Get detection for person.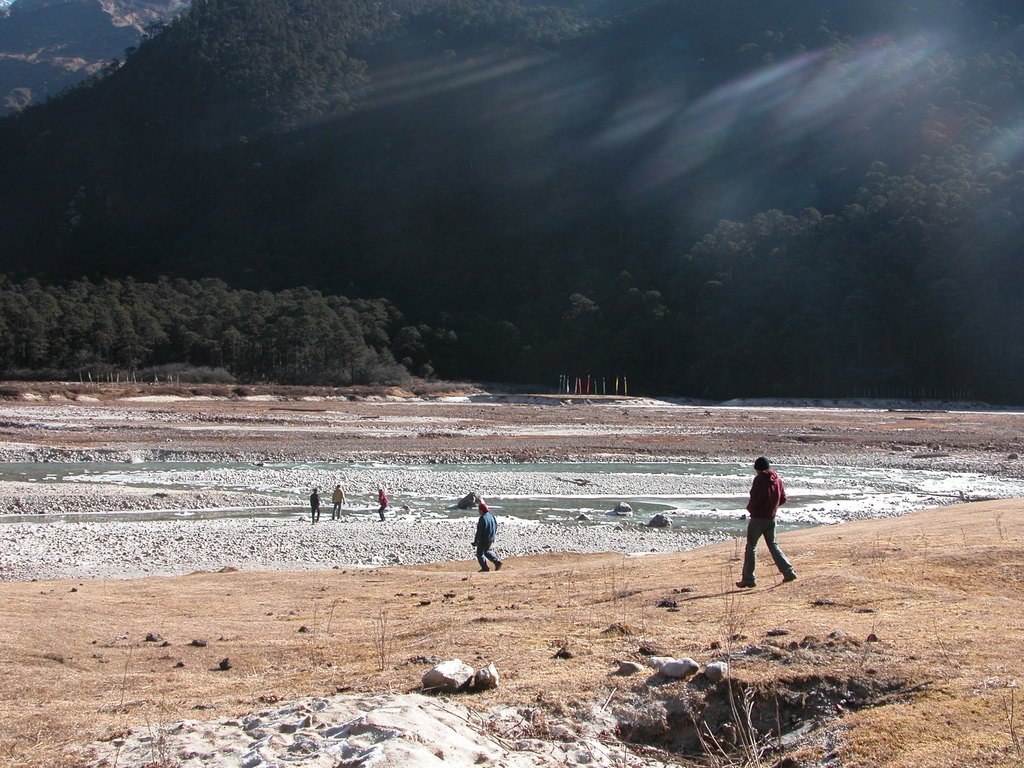
Detection: BBox(310, 485, 323, 525).
